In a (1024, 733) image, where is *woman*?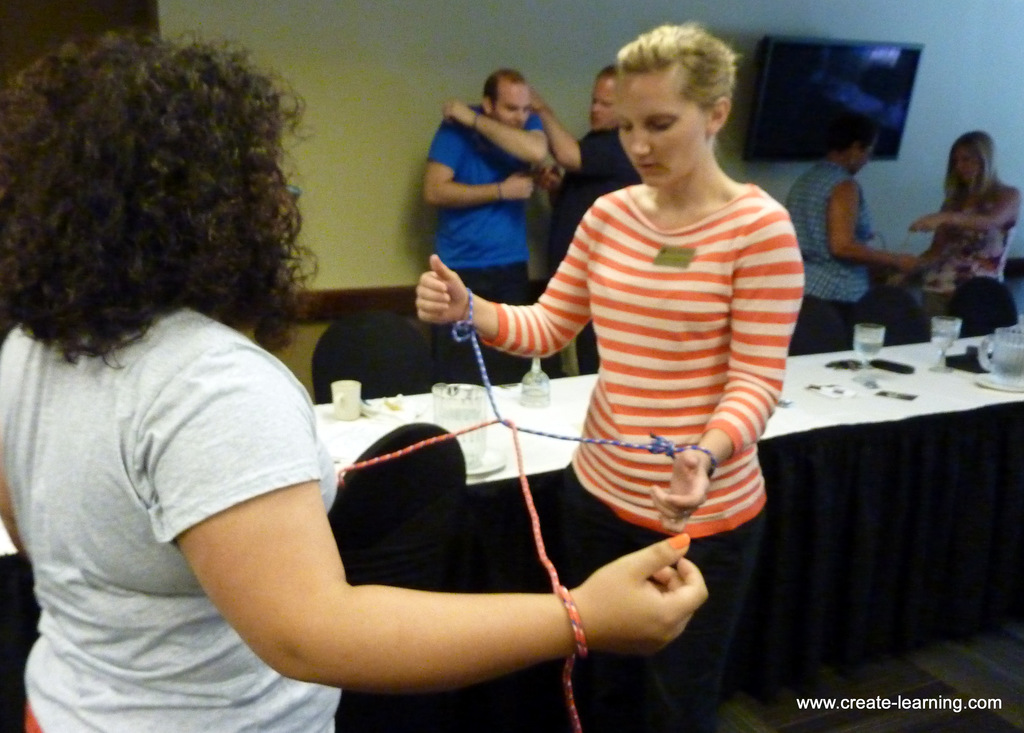
[905, 123, 1021, 302].
